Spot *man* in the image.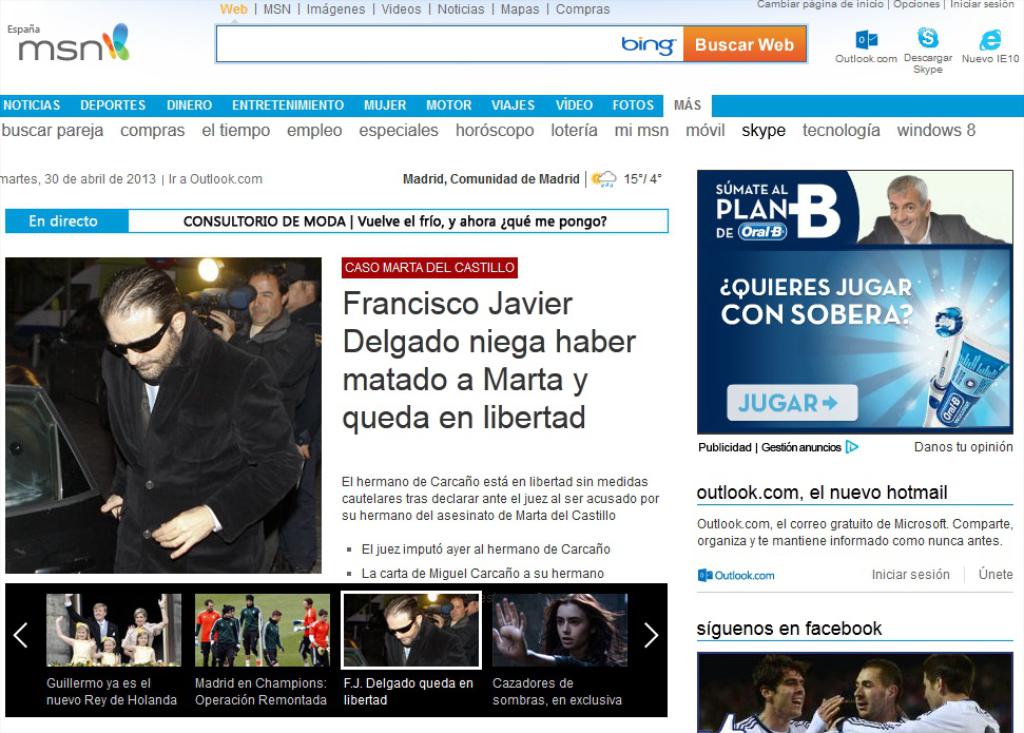
*man* found at <bbox>190, 265, 316, 457</bbox>.
